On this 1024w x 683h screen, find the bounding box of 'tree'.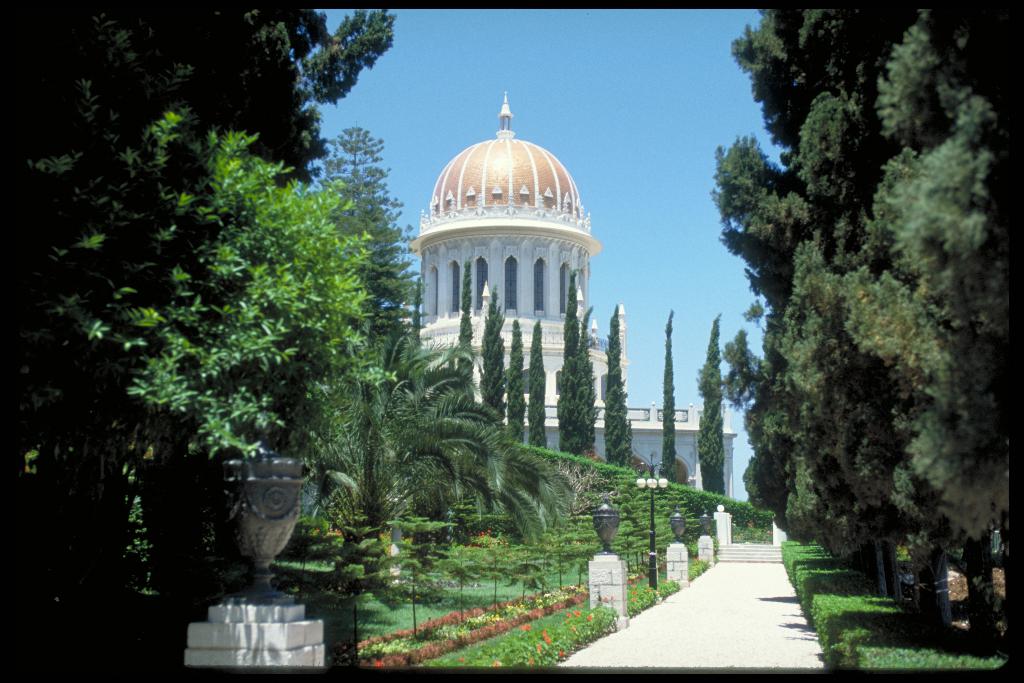
Bounding box: box(476, 283, 508, 445).
